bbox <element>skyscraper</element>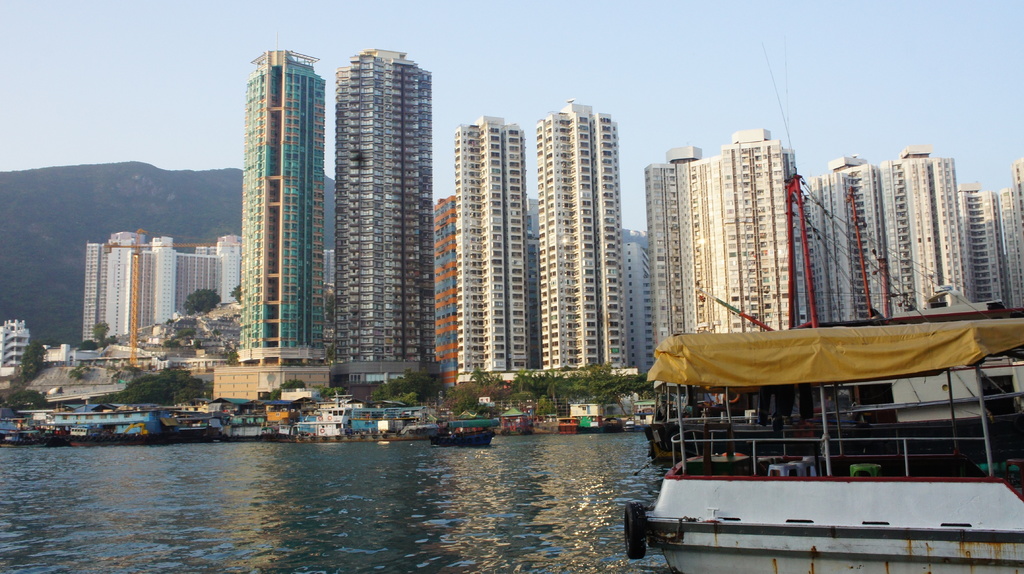
select_region(954, 176, 1007, 304)
